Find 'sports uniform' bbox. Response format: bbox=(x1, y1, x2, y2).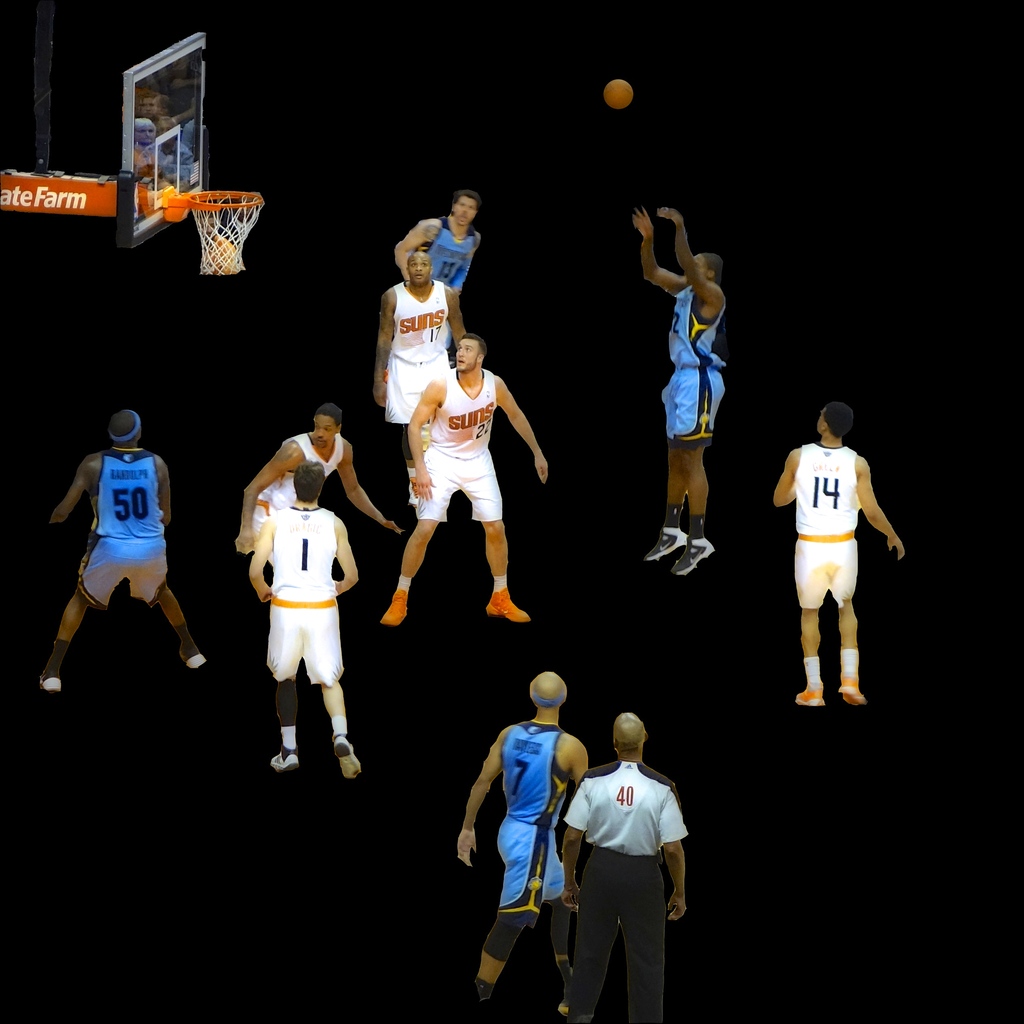
bbox=(483, 710, 570, 962).
